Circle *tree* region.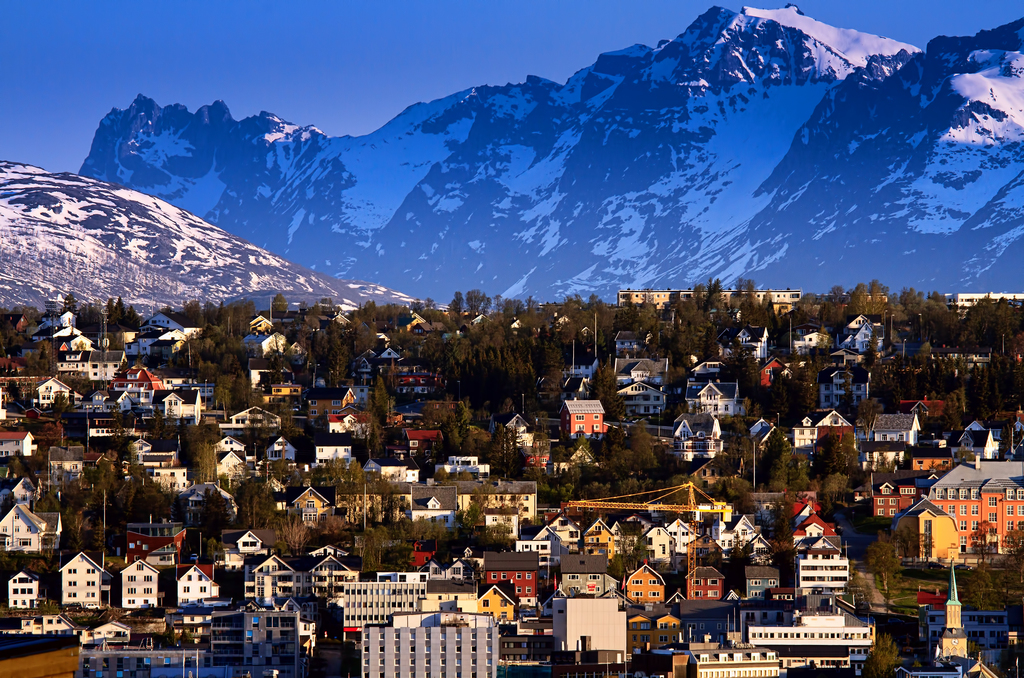
Region: (837, 427, 856, 472).
